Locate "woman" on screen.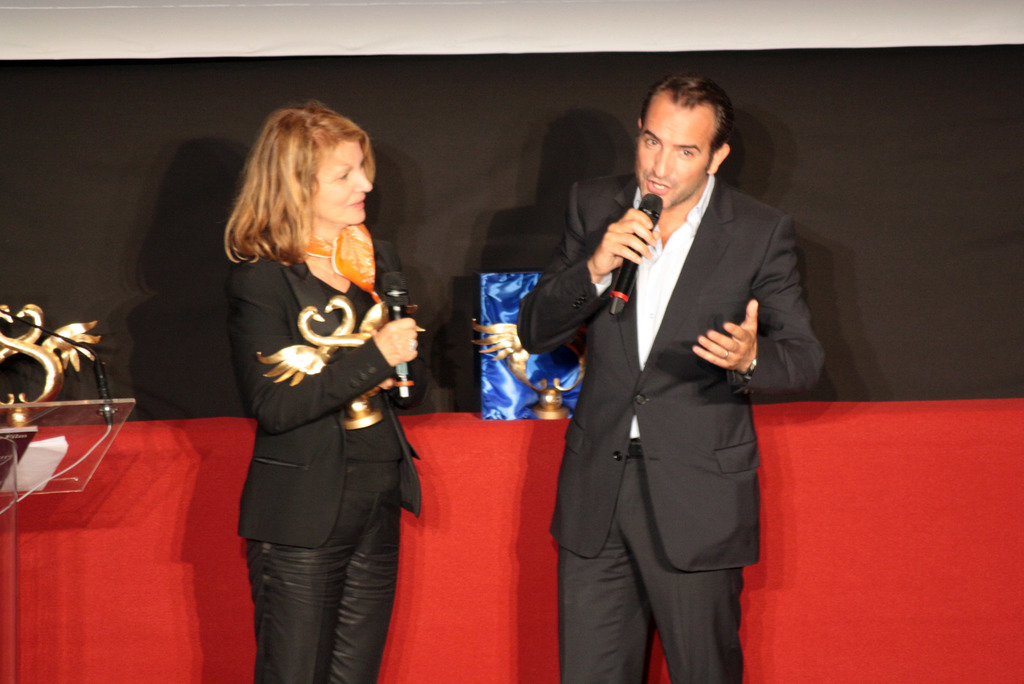
On screen at box(225, 101, 431, 683).
